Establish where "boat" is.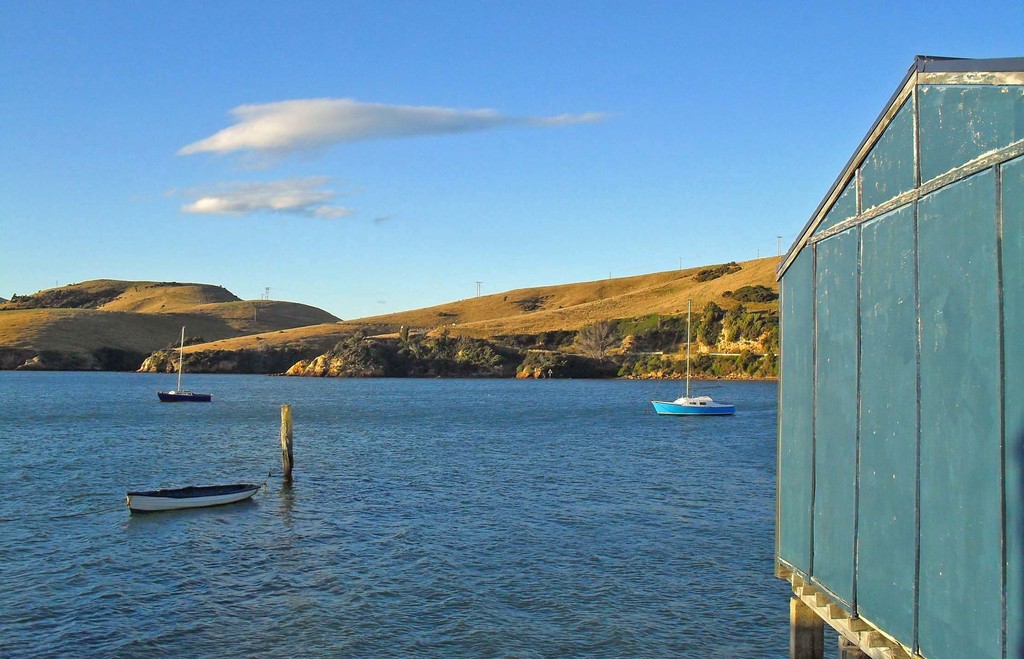
Established at <bbox>155, 329, 220, 404</bbox>.
